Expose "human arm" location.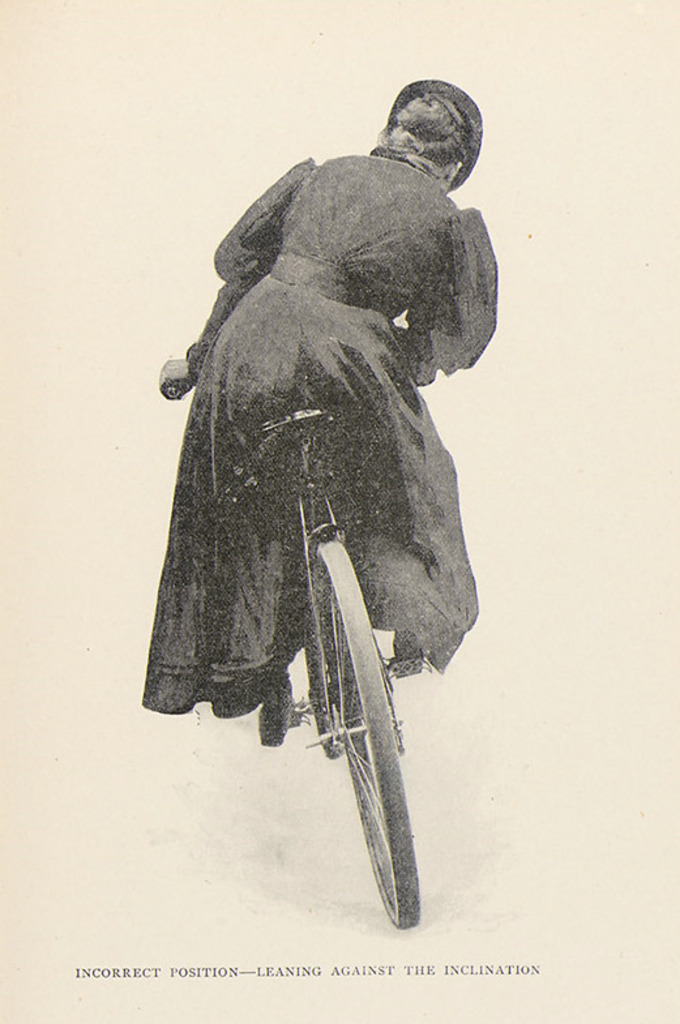
Exposed at x1=155 y1=145 x2=315 y2=400.
